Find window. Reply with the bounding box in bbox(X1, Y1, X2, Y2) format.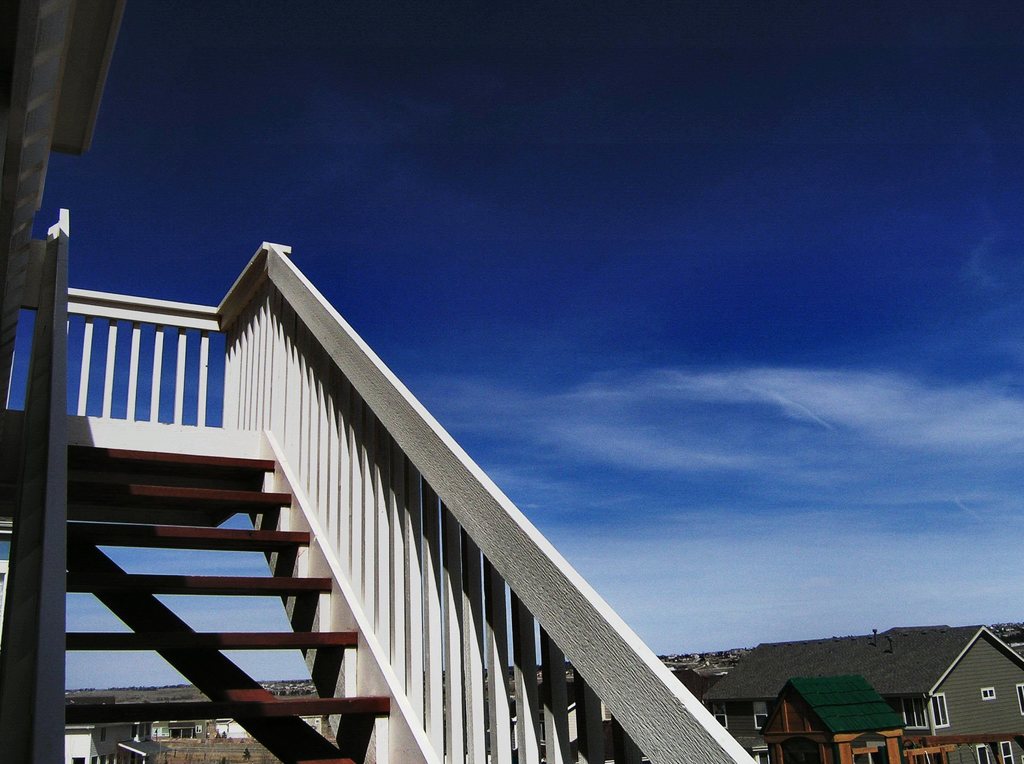
bbox(752, 745, 771, 763).
